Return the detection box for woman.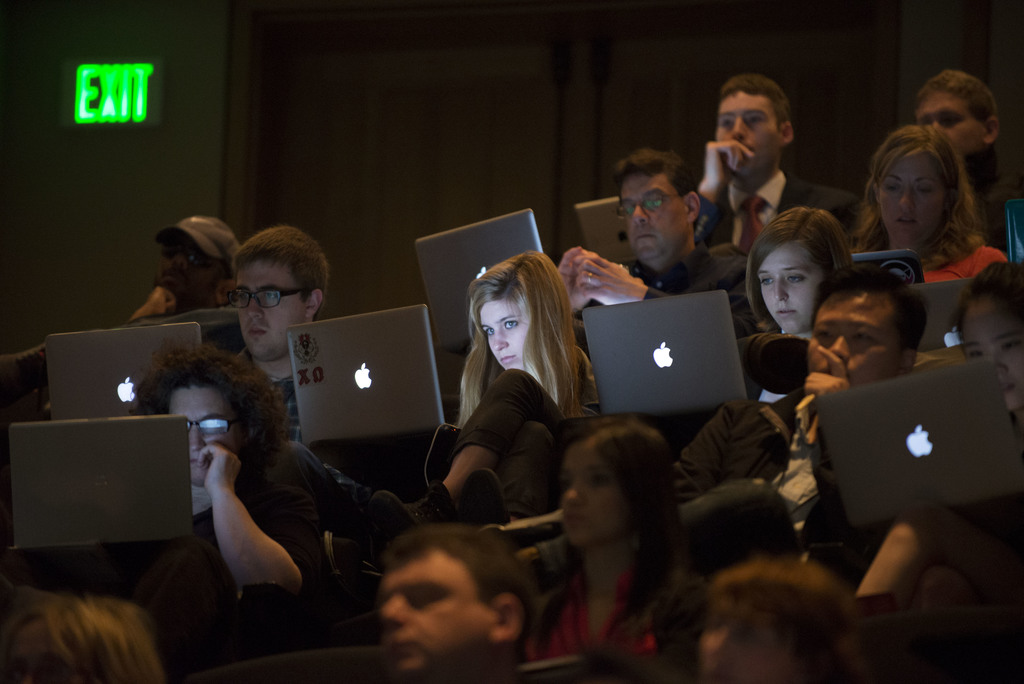
[525,403,712,665].
